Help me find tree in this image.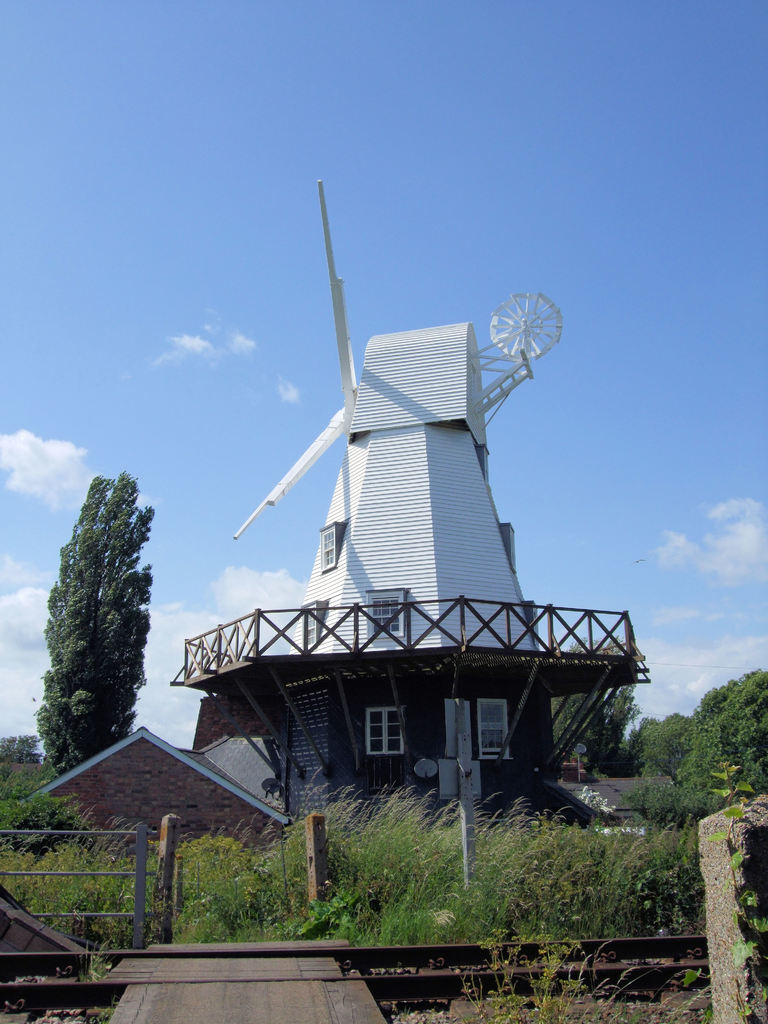
Found it: select_region(620, 660, 767, 839).
